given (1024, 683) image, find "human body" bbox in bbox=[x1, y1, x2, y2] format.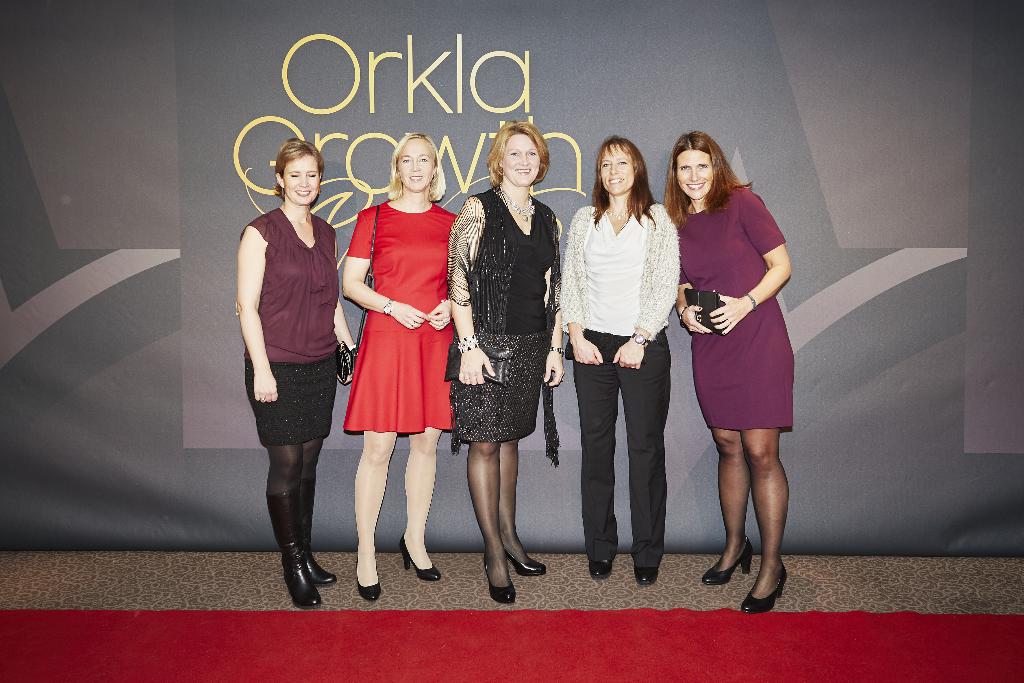
bbox=[250, 203, 353, 609].
